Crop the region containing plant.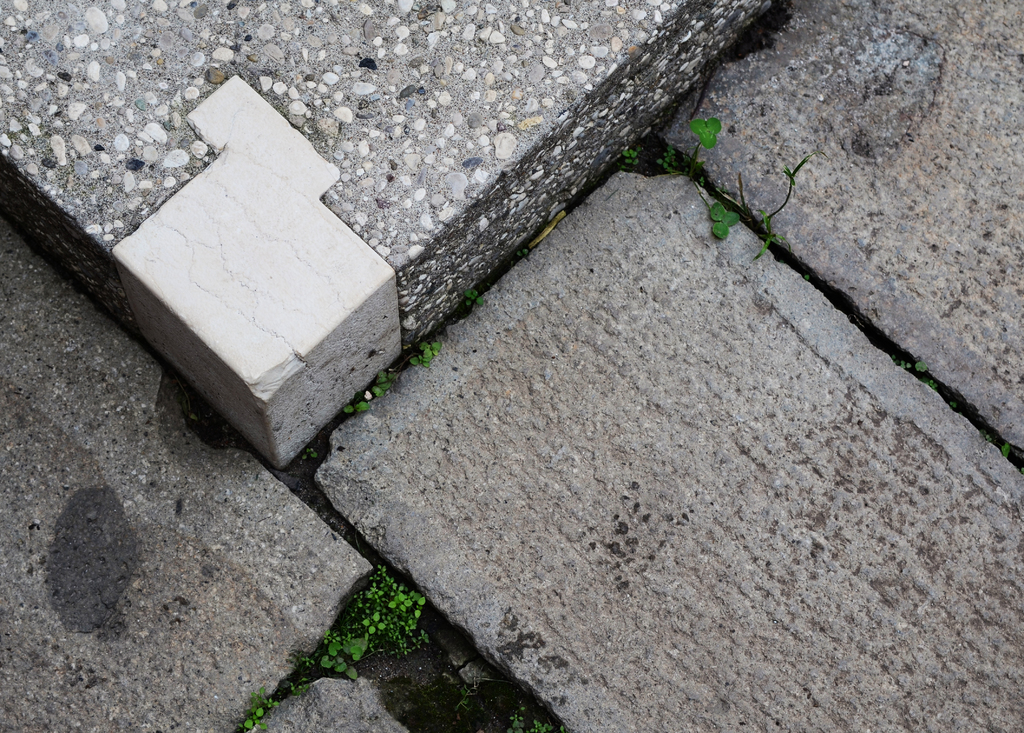
Crop region: [x1=712, y1=204, x2=737, y2=242].
